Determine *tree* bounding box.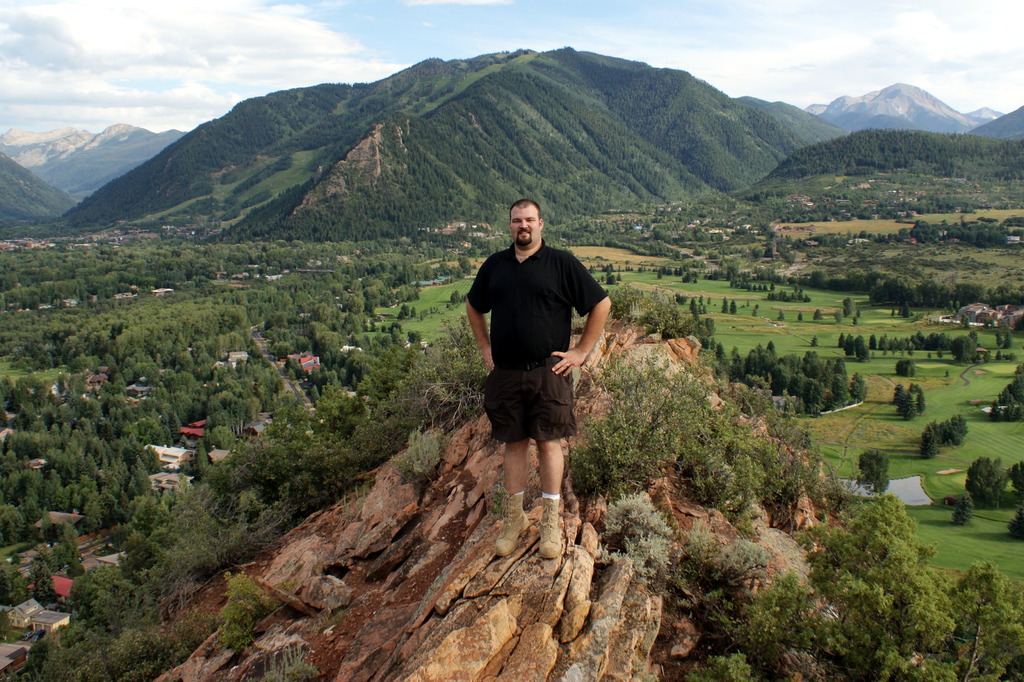
Determined: <box>953,493,977,528</box>.
